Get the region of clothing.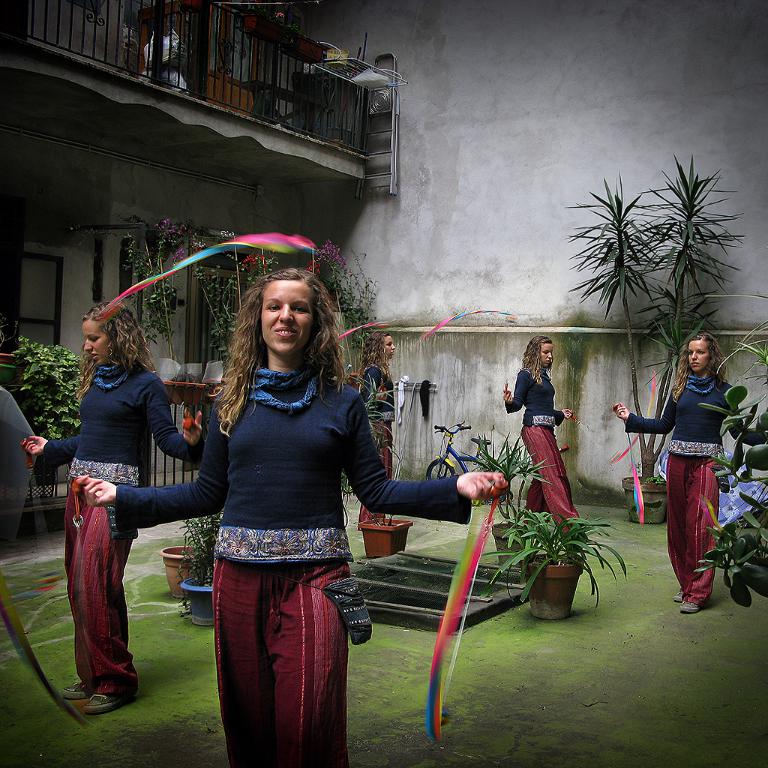
bbox=(644, 355, 752, 584).
